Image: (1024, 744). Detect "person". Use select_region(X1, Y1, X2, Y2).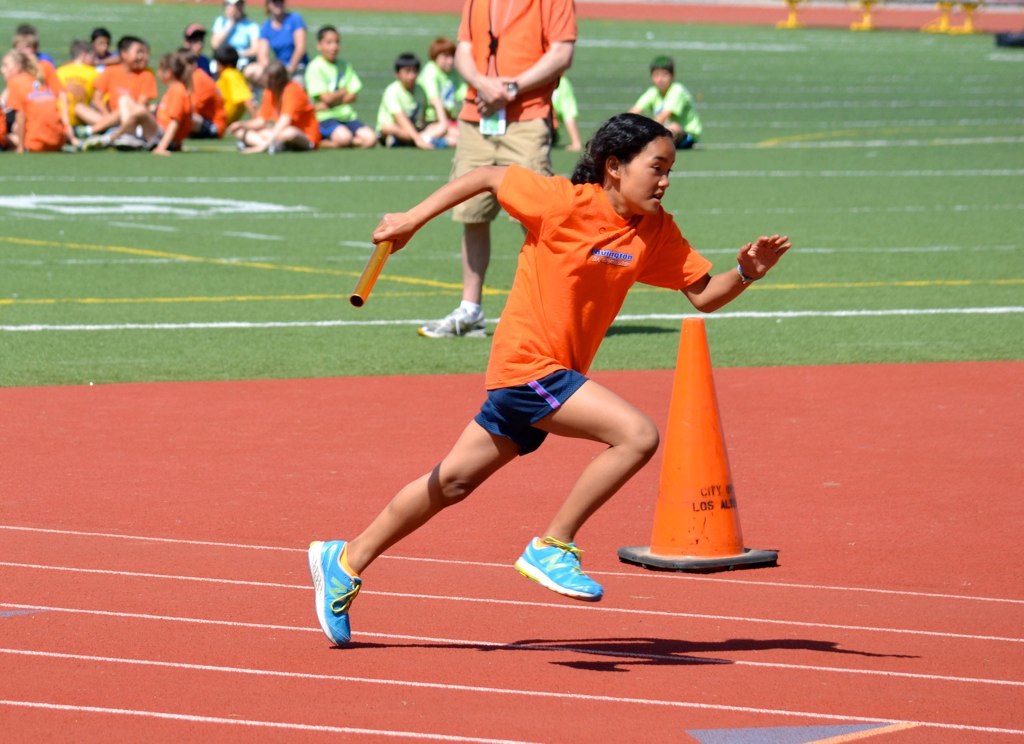
select_region(71, 32, 163, 145).
